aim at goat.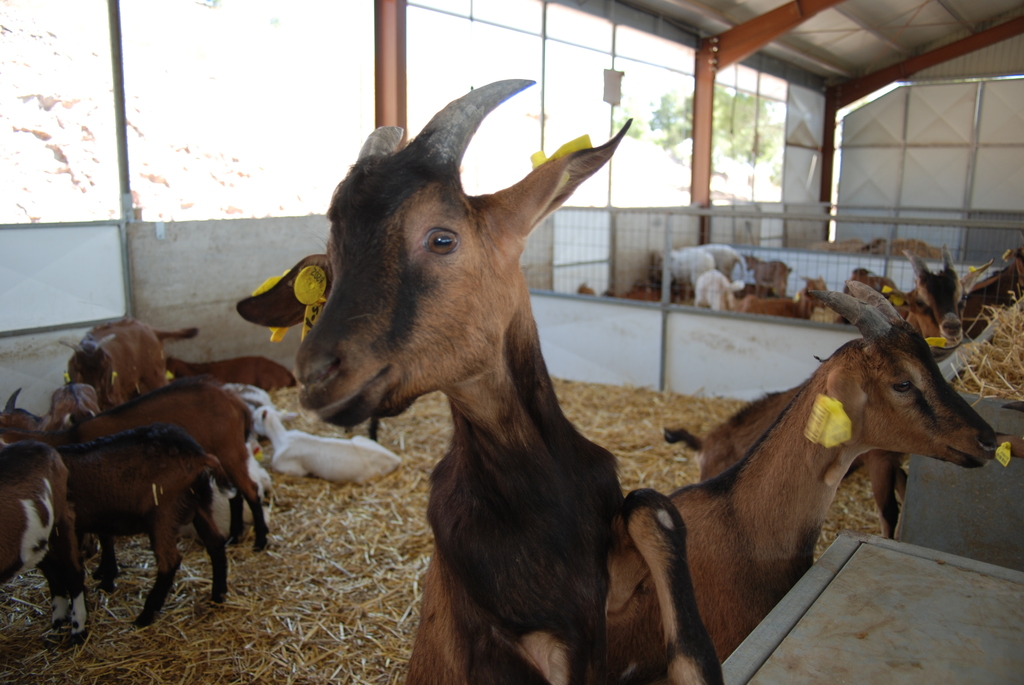
Aimed at 266, 77, 772, 658.
